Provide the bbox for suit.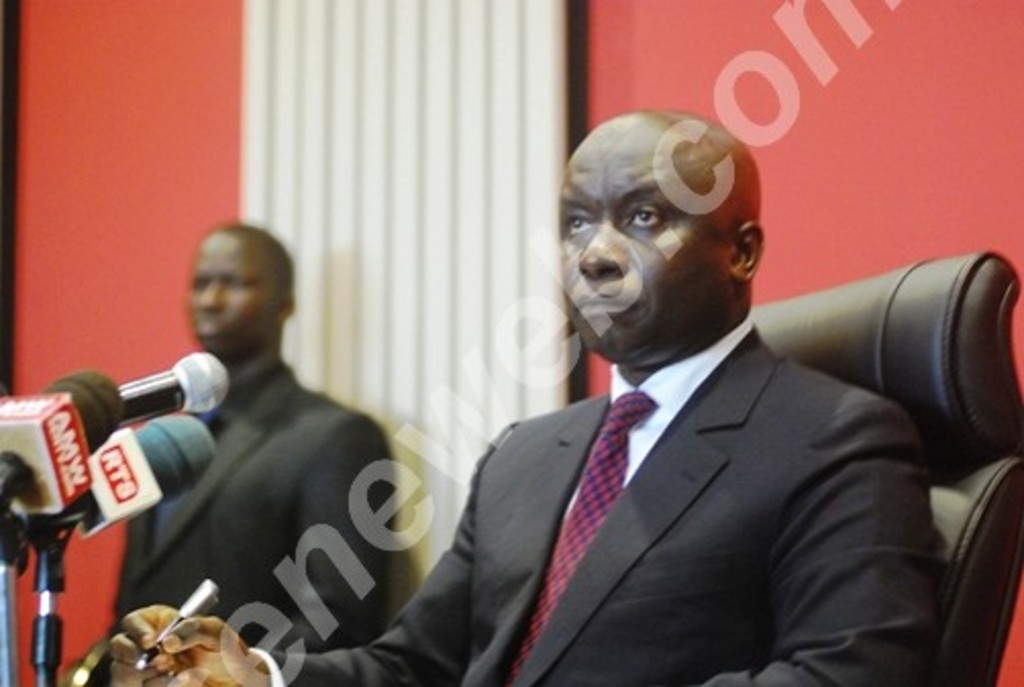
bbox(116, 349, 398, 685).
